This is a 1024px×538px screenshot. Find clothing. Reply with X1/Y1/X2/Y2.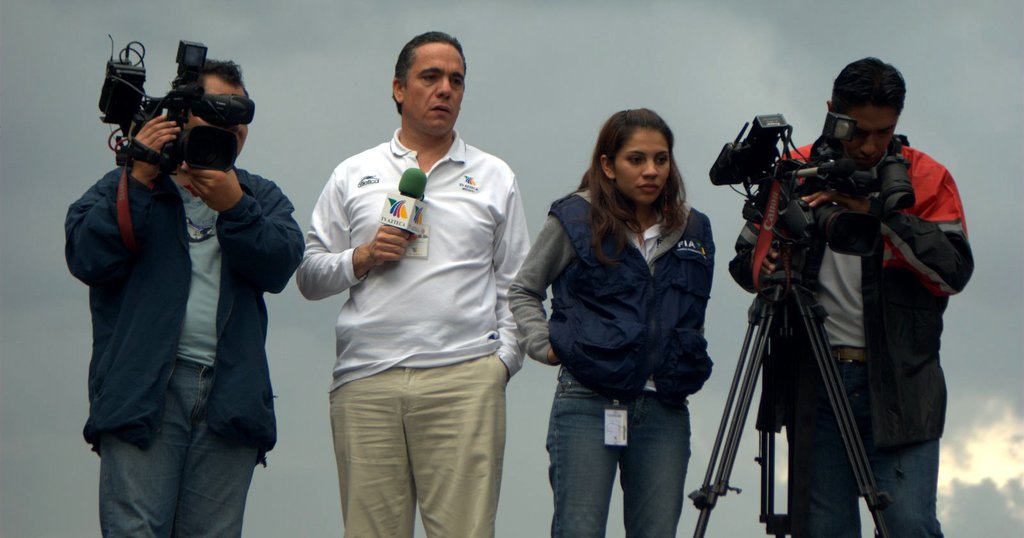
726/129/972/537.
